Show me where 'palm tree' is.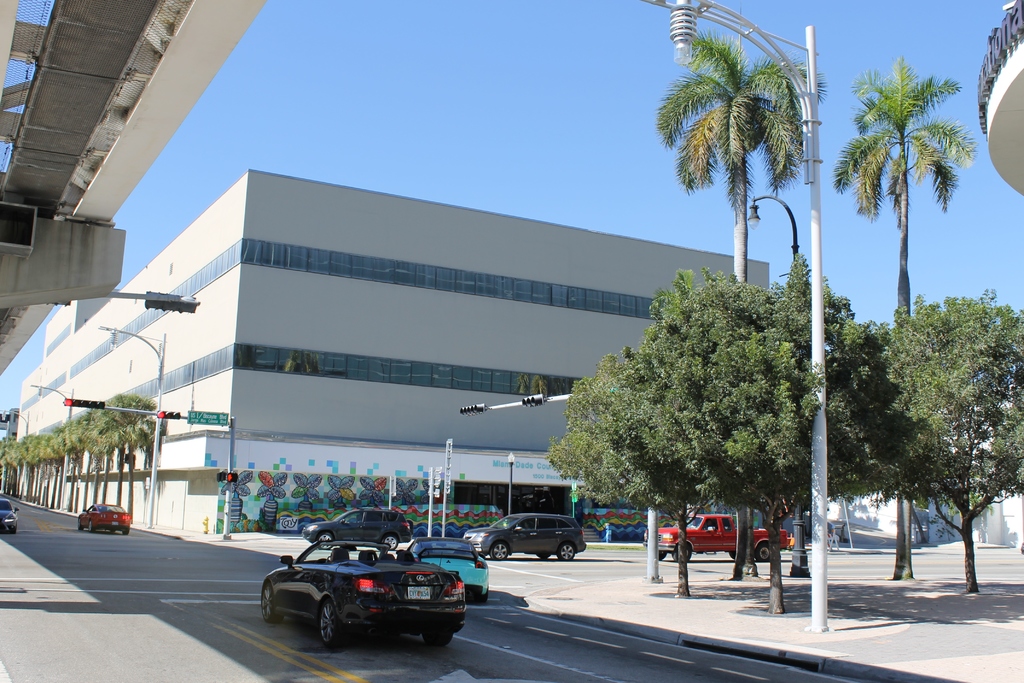
'palm tree' is at <bbox>839, 67, 964, 356</bbox>.
